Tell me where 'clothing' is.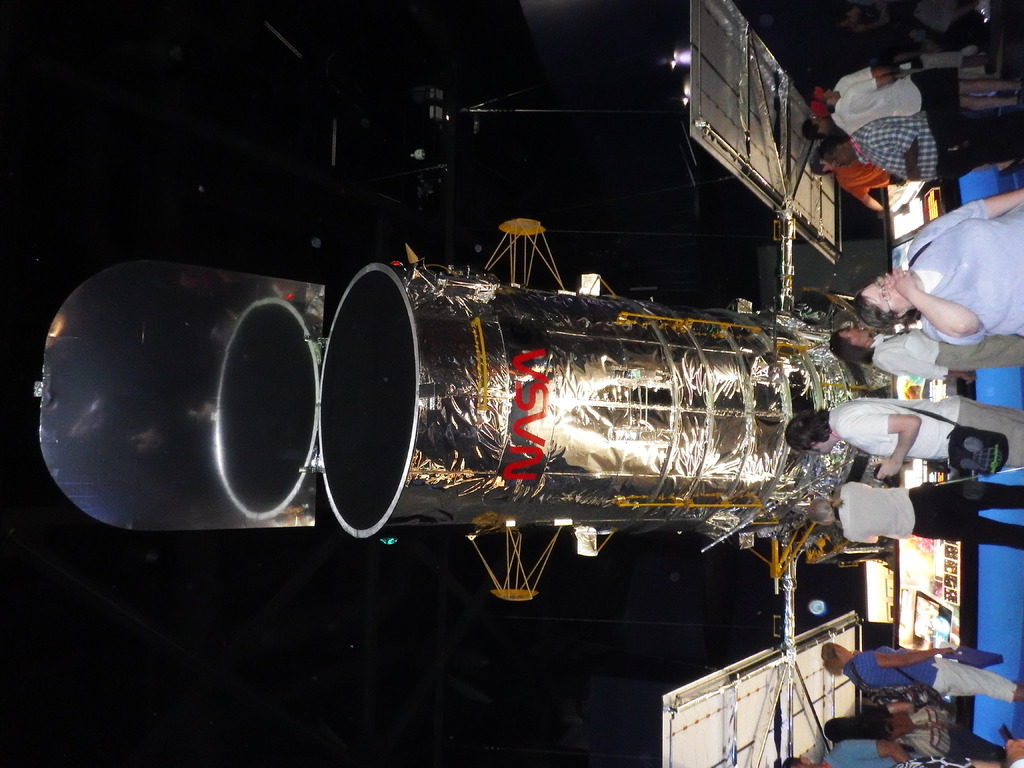
'clothing' is at pyautogui.locateOnScreen(826, 388, 1023, 474).
